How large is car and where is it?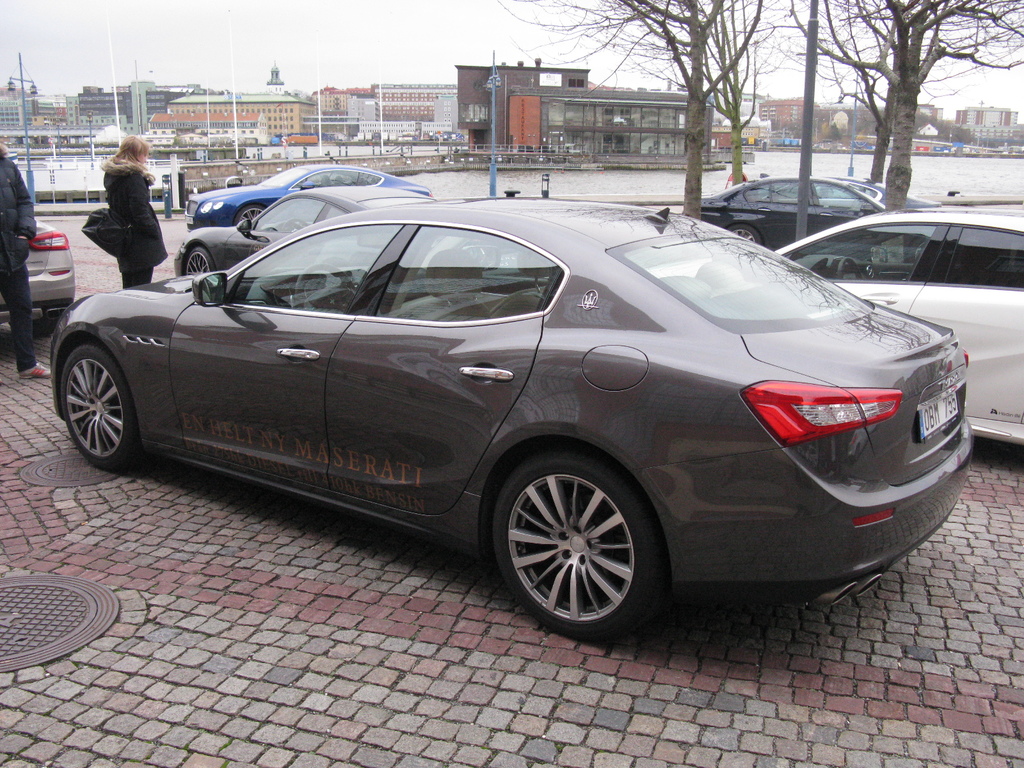
Bounding box: 0,217,73,321.
